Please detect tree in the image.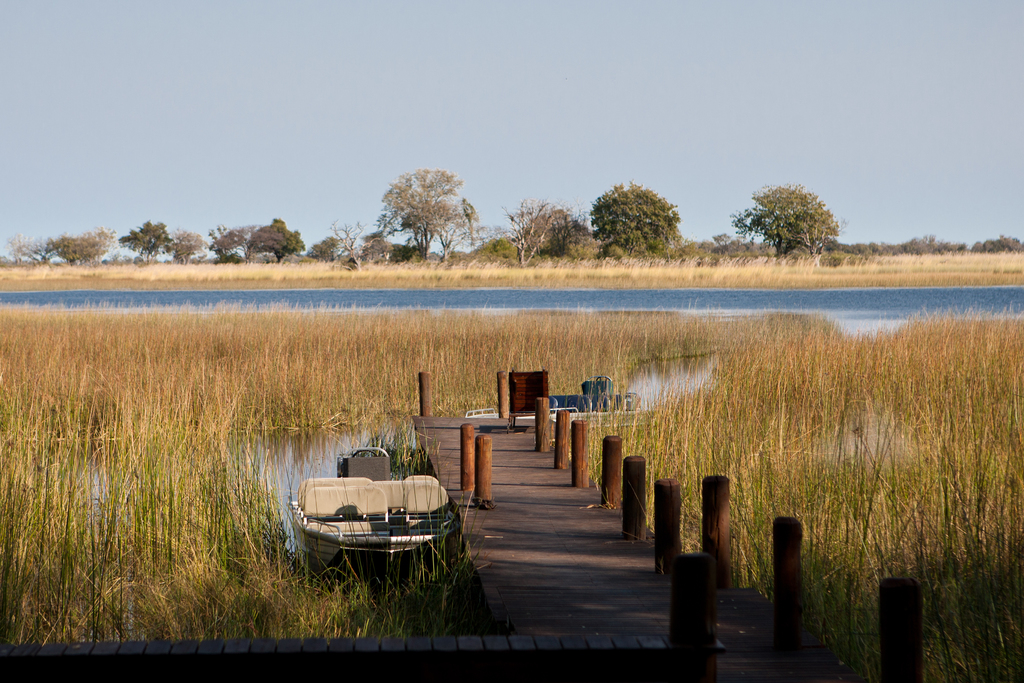
crop(584, 184, 679, 260).
